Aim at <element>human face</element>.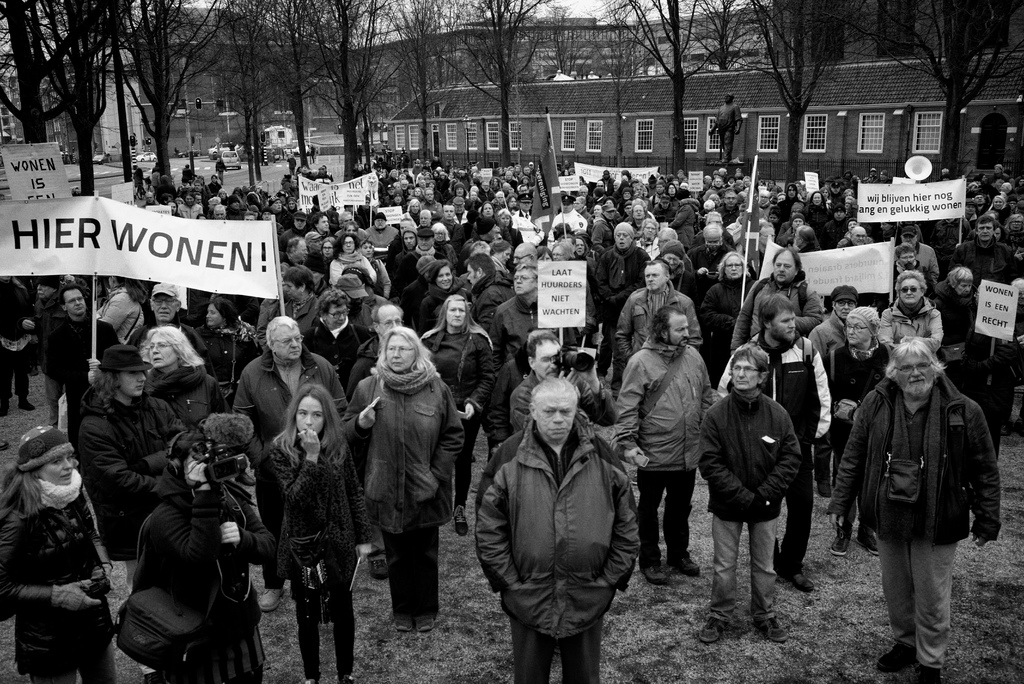
Aimed at (297,240,307,260).
